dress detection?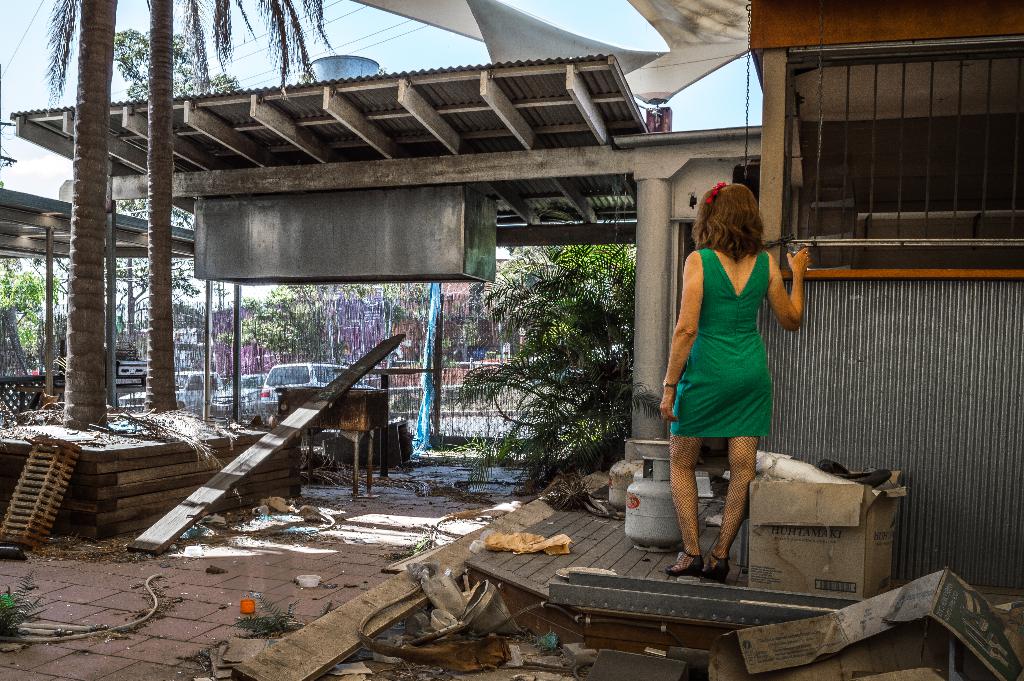
{"x1": 660, "y1": 243, "x2": 778, "y2": 443}
